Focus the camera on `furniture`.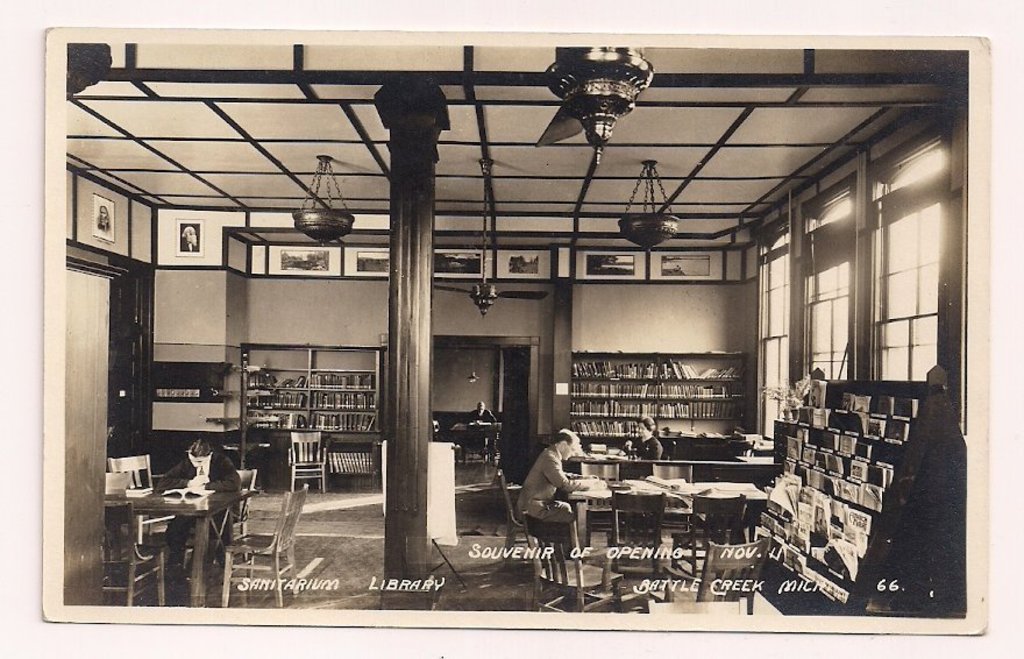
Focus region: (570, 349, 745, 431).
